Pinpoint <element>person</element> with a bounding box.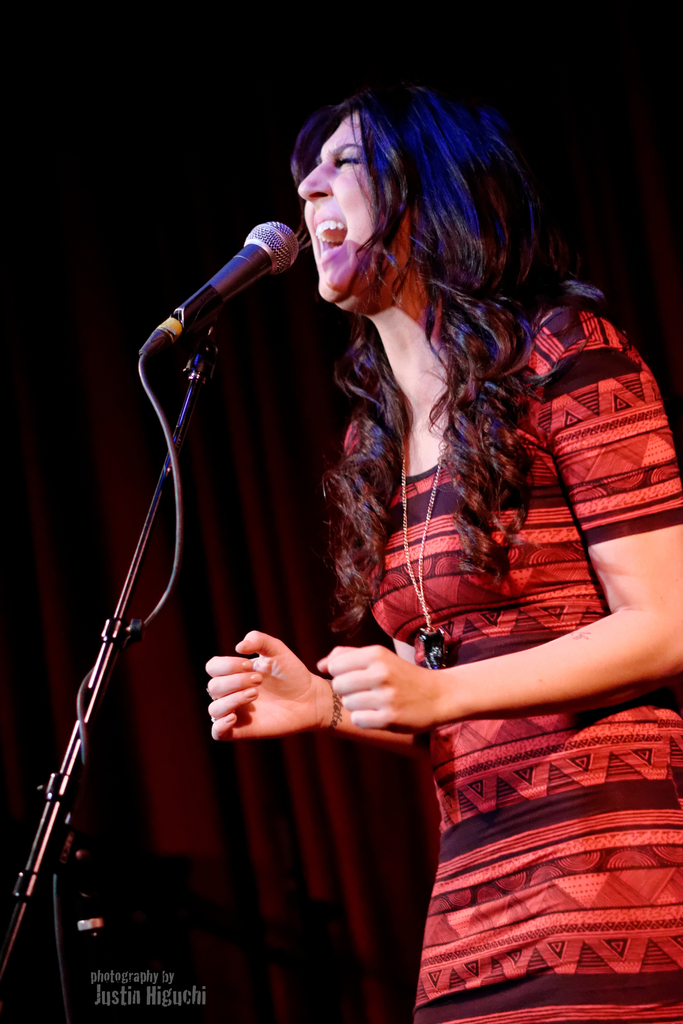
box=[90, 103, 638, 1003].
